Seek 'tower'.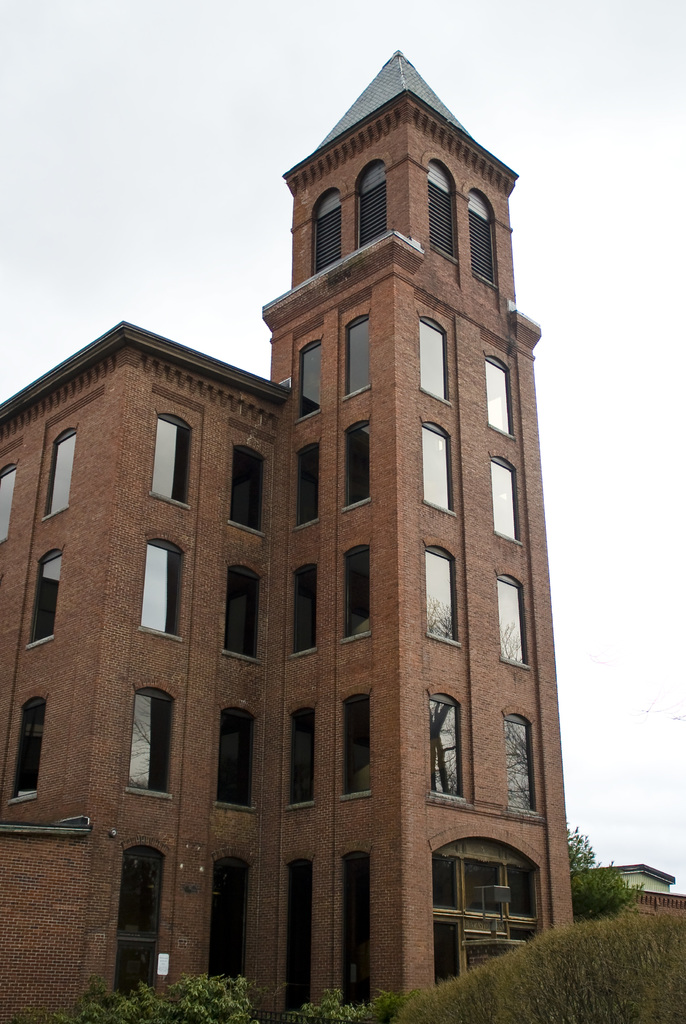
bbox=[259, 52, 578, 998].
